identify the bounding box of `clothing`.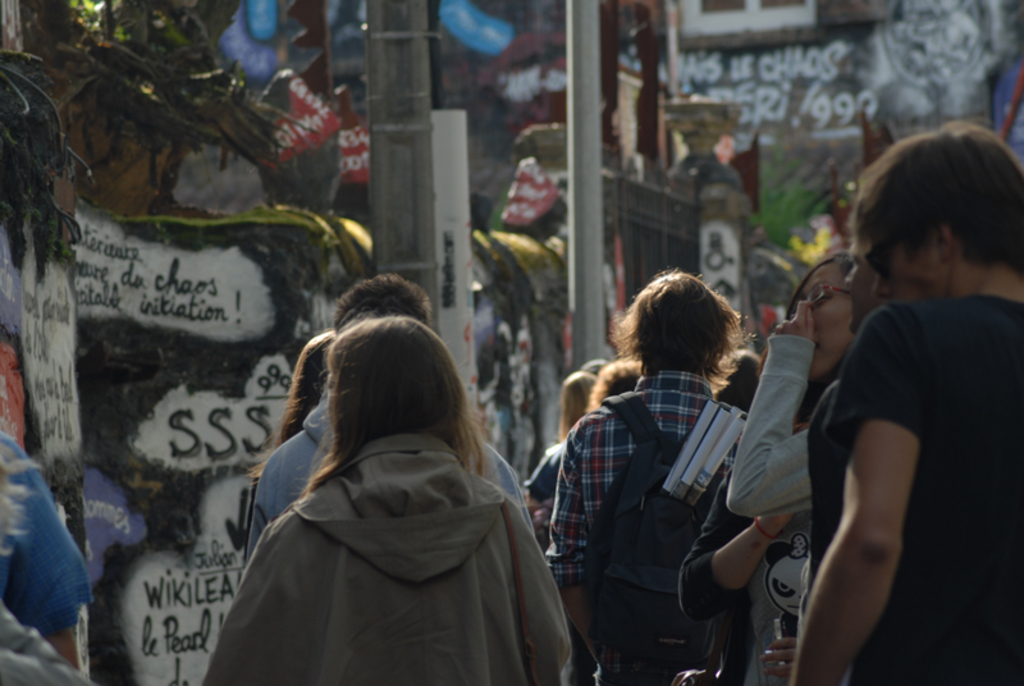
l=817, t=294, r=1023, b=685.
